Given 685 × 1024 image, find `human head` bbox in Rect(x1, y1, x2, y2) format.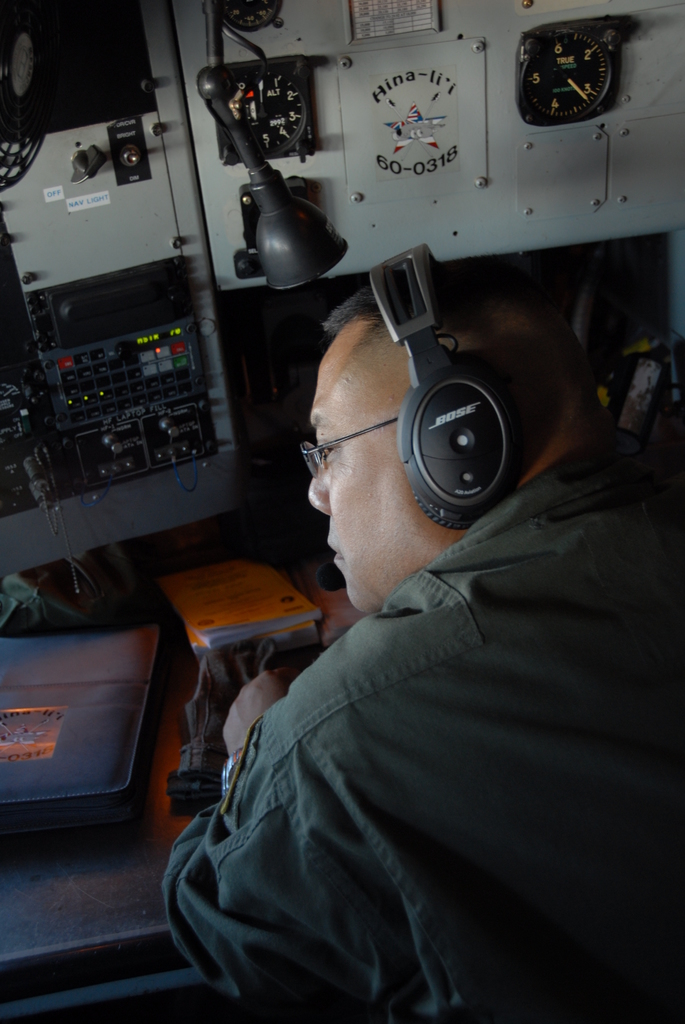
Rect(310, 241, 574, 615).
